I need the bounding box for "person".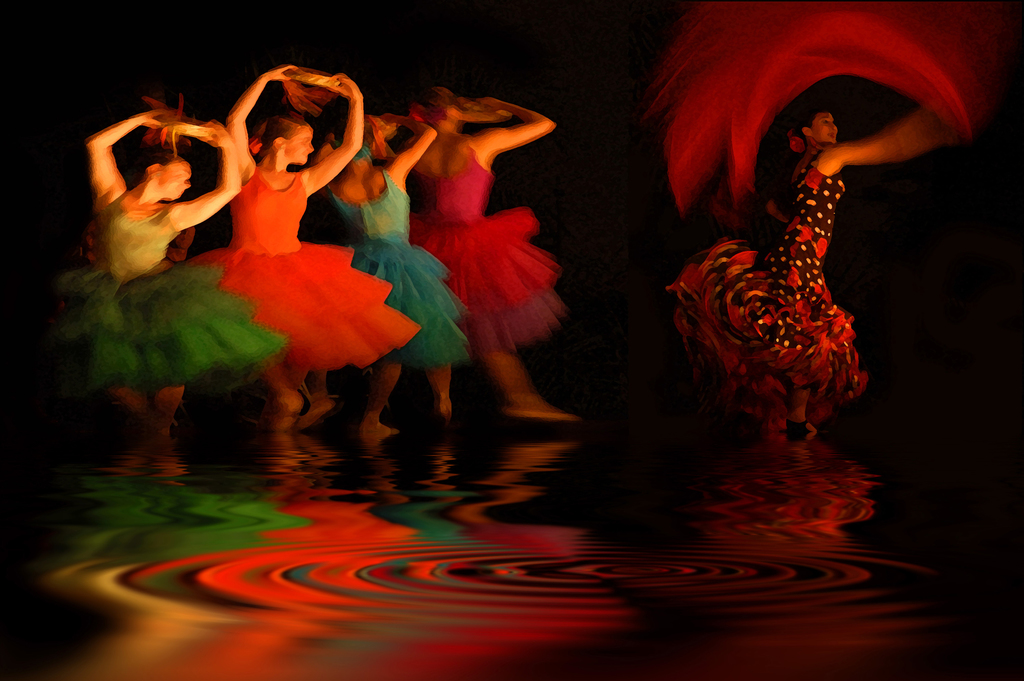
Here it is: pyautogui.locateOnScreen(307, 92, 474, 417).
